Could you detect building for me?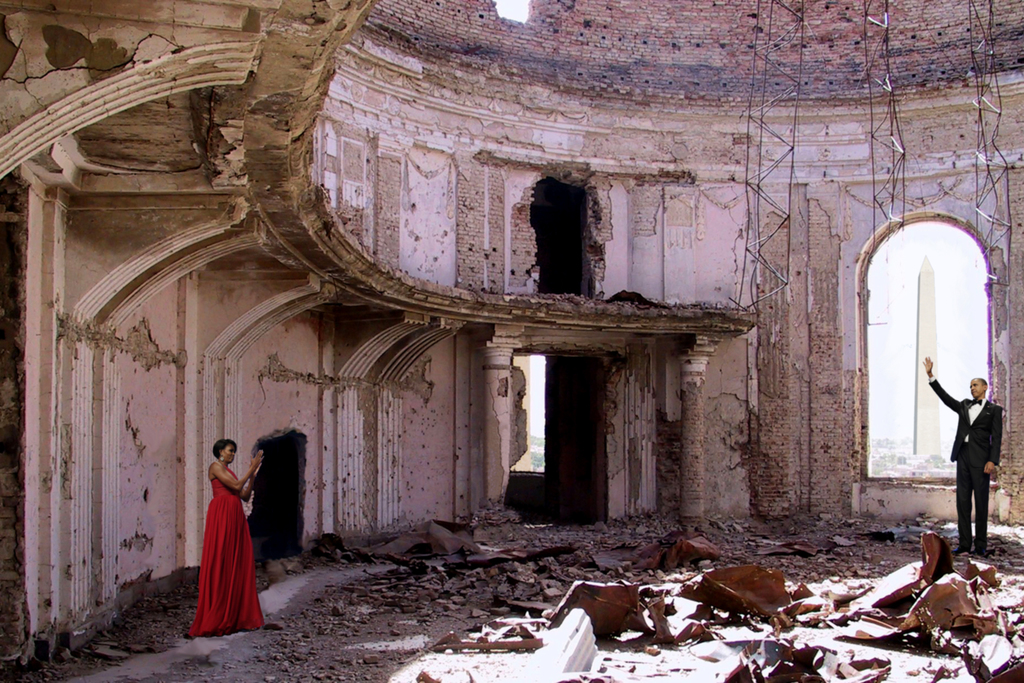
Detection result: box(0, 0, 1023, 682).
